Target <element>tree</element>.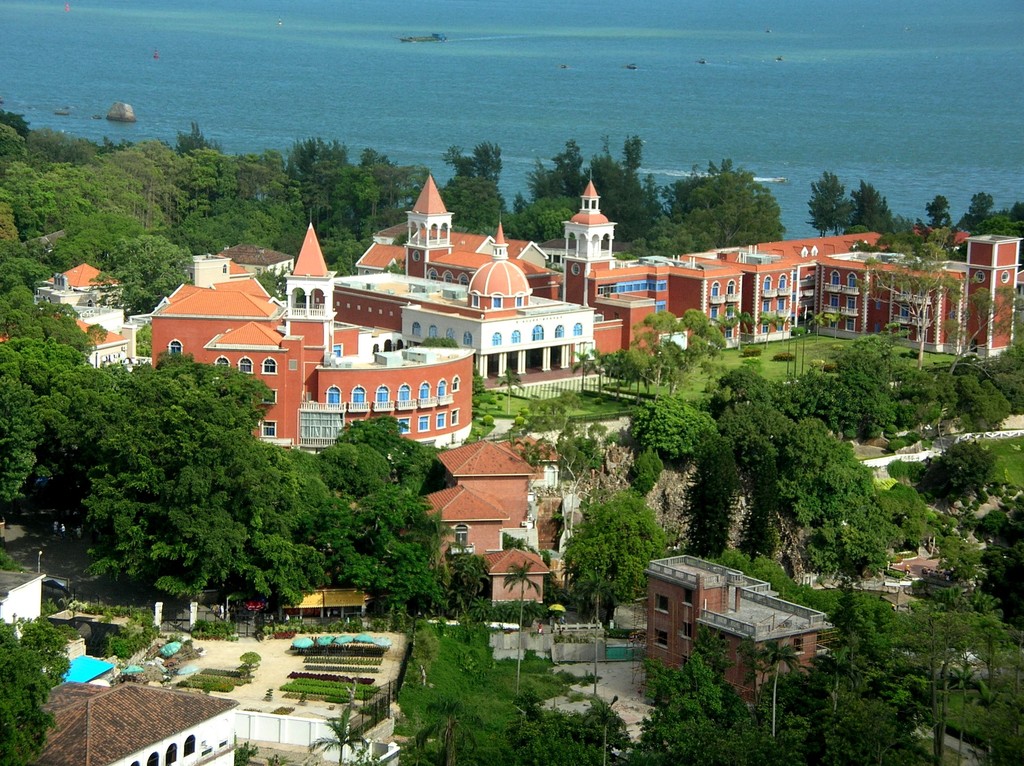
Target region: {"left": 446, "top": 552, "right": 491, "bottom": 615}.
